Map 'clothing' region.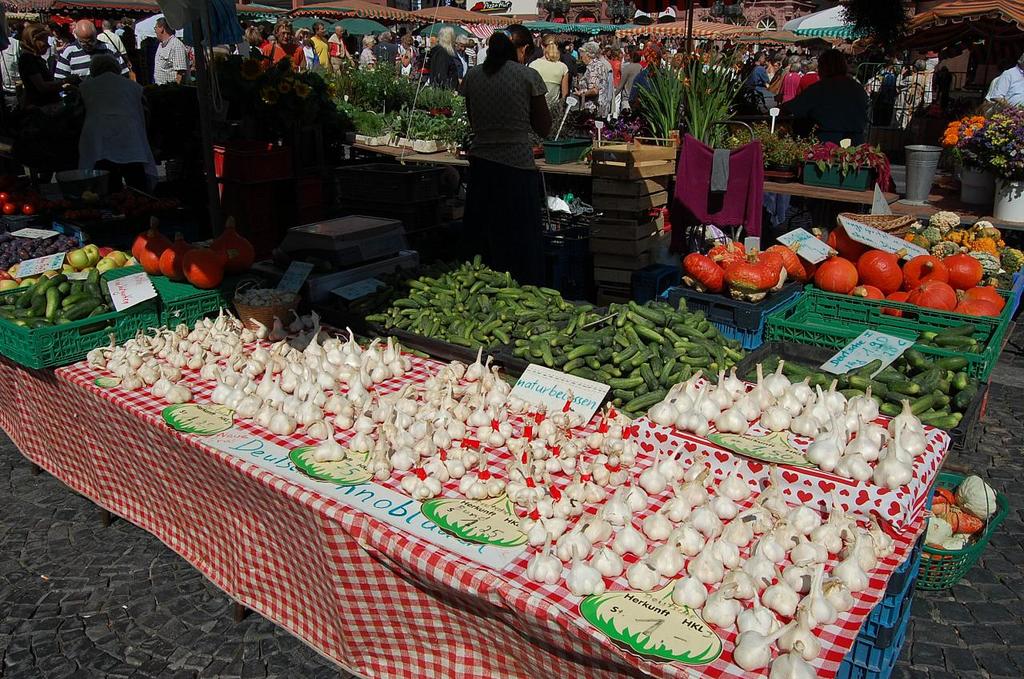
Mapped to pyautogui.locateOnScreen(152, 31, 194, 86).
